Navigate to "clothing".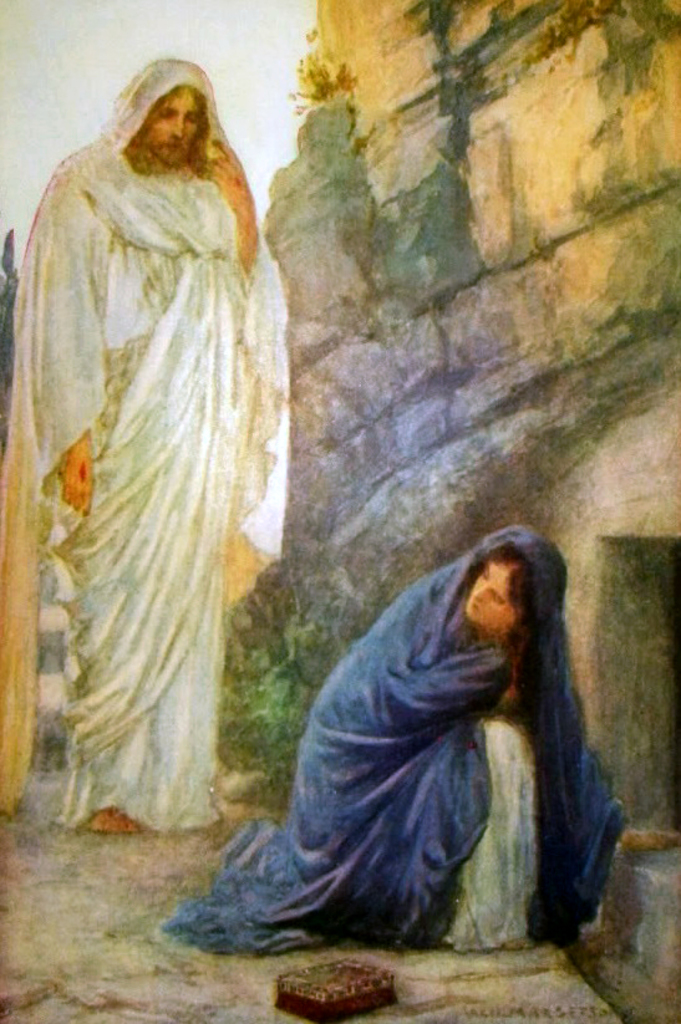
Navigation target: Rect(0, 54, 300, 821).
